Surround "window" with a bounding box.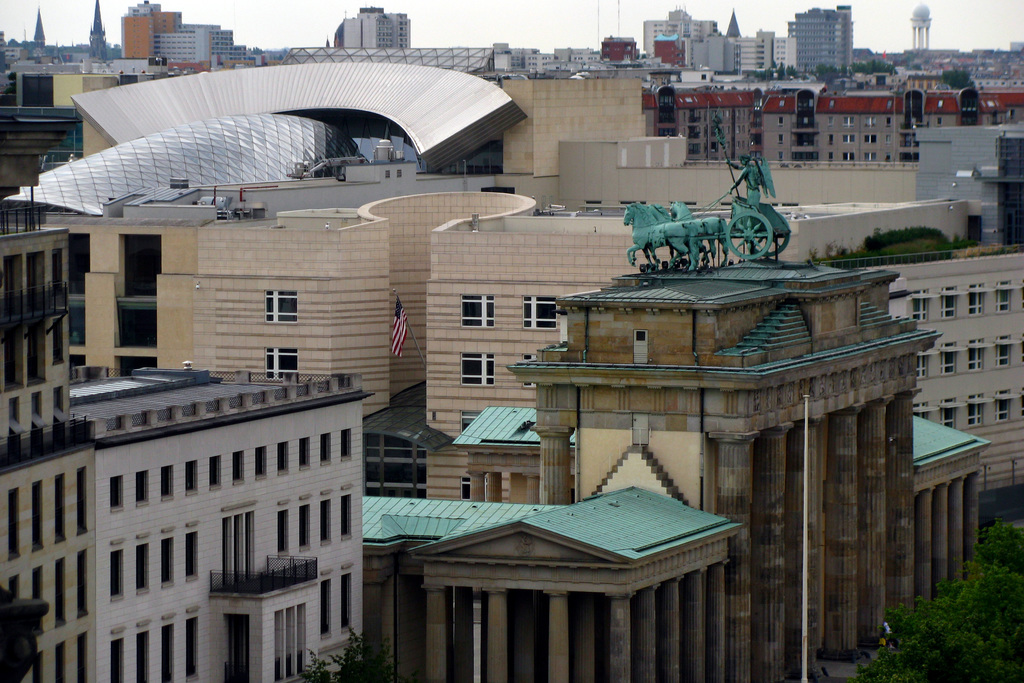
bbox=(941, 347, 961, 372).
